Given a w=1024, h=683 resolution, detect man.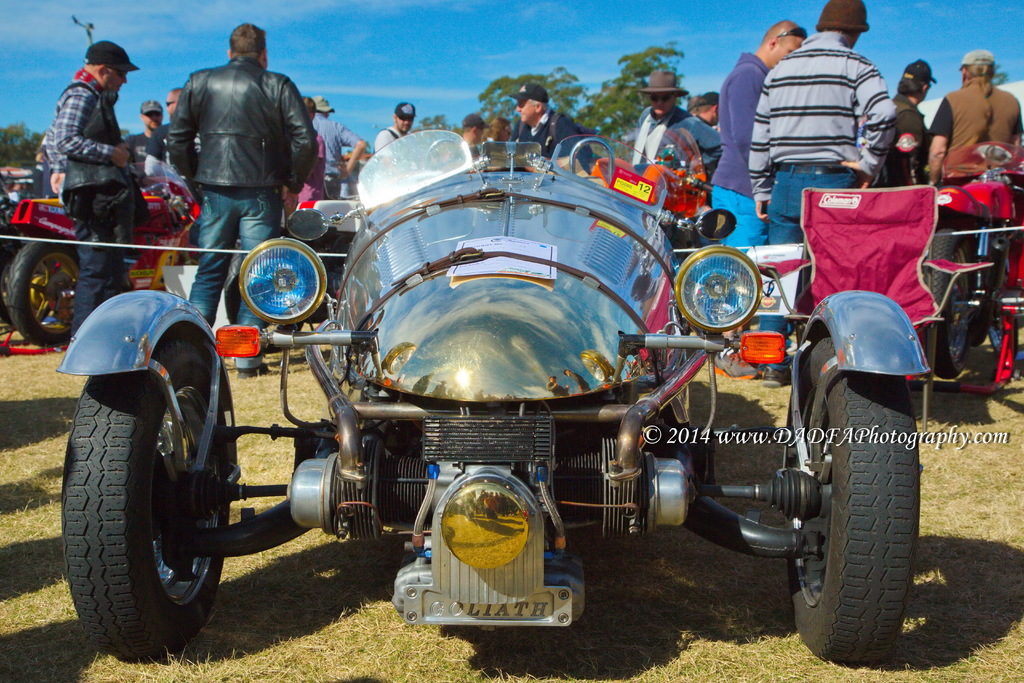
308,92,371,202.
